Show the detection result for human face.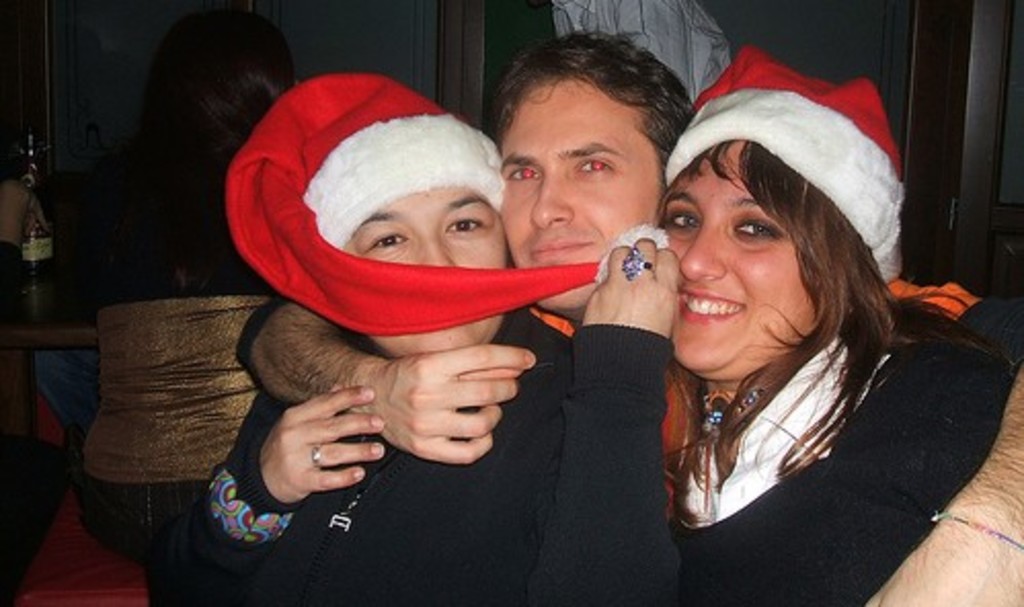
(659,141,811,371).
